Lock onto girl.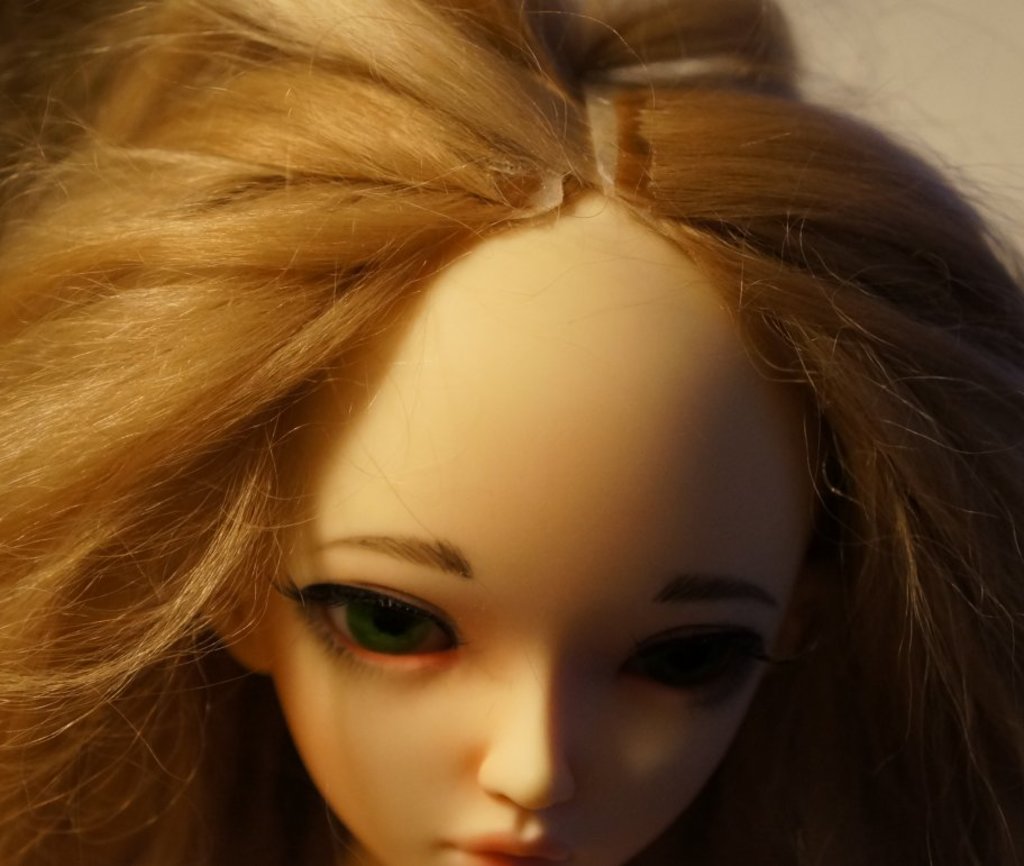
Locked: (0,0,1023,865).
